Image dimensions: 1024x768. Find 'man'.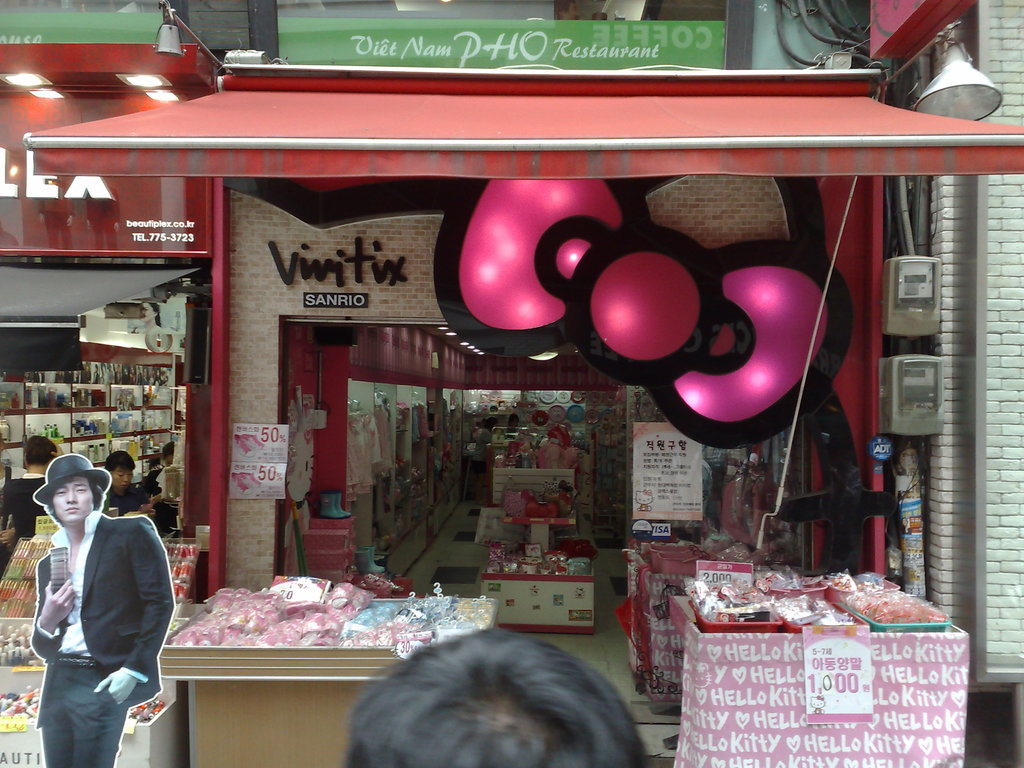
rect(12, 456, 192, 767).
